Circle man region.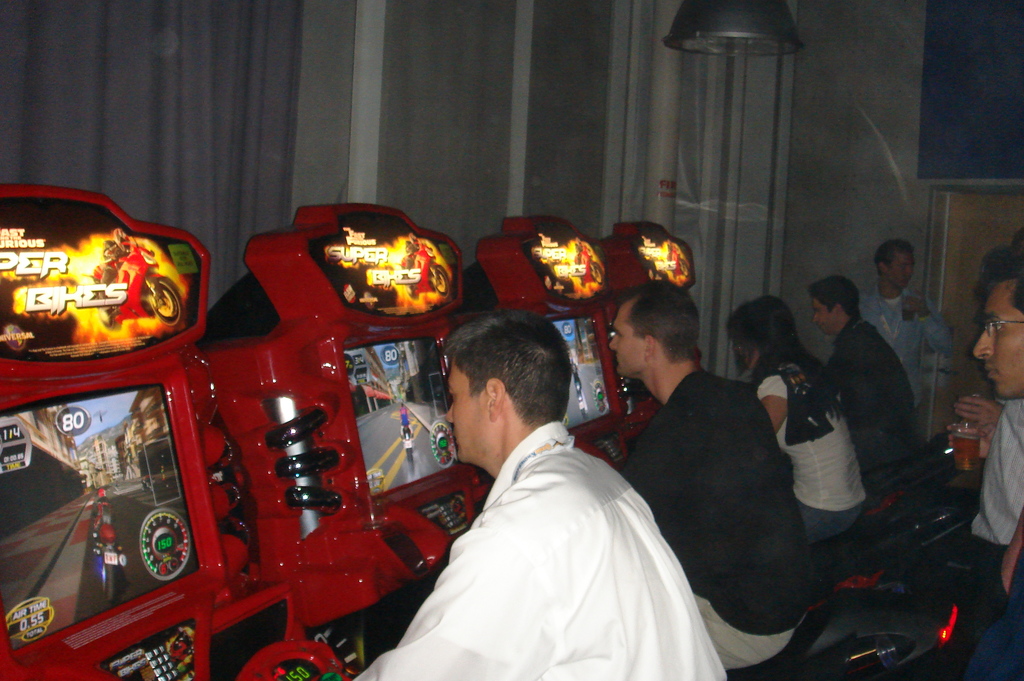
Region: x1=794, y1=277, x2=920, y2=483.
